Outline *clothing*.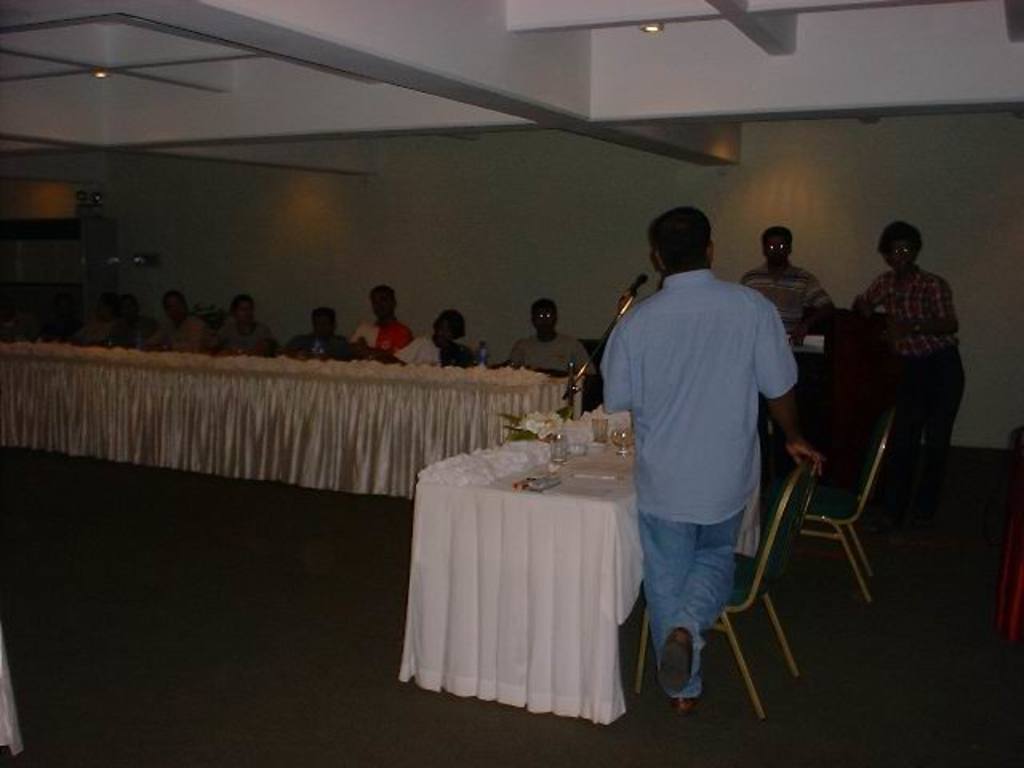
Outline: [x1=850, y1=277, x2=970, y2=491].
